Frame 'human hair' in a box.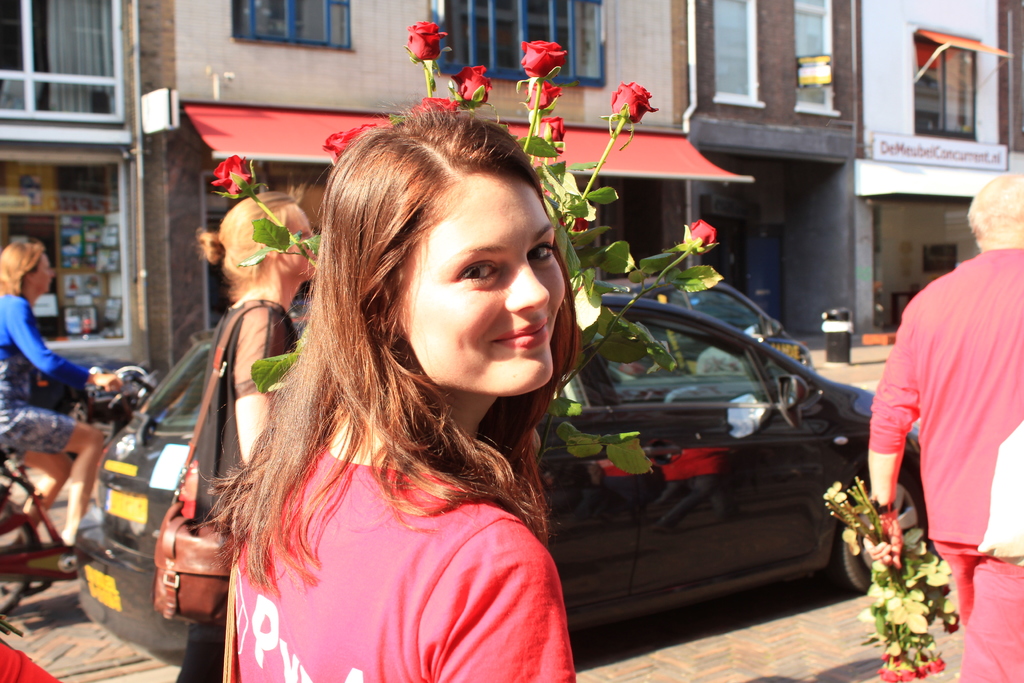
<bbox>232, 129, 584, 633</bbox>.
